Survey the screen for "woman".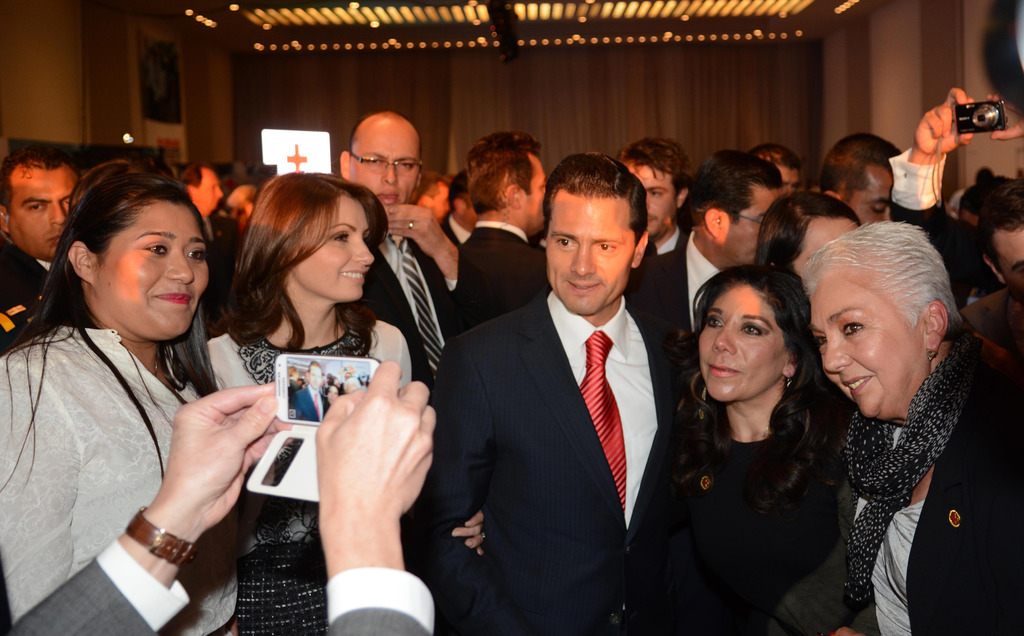
Survey found: Rect(749, 185, 854, 344).
